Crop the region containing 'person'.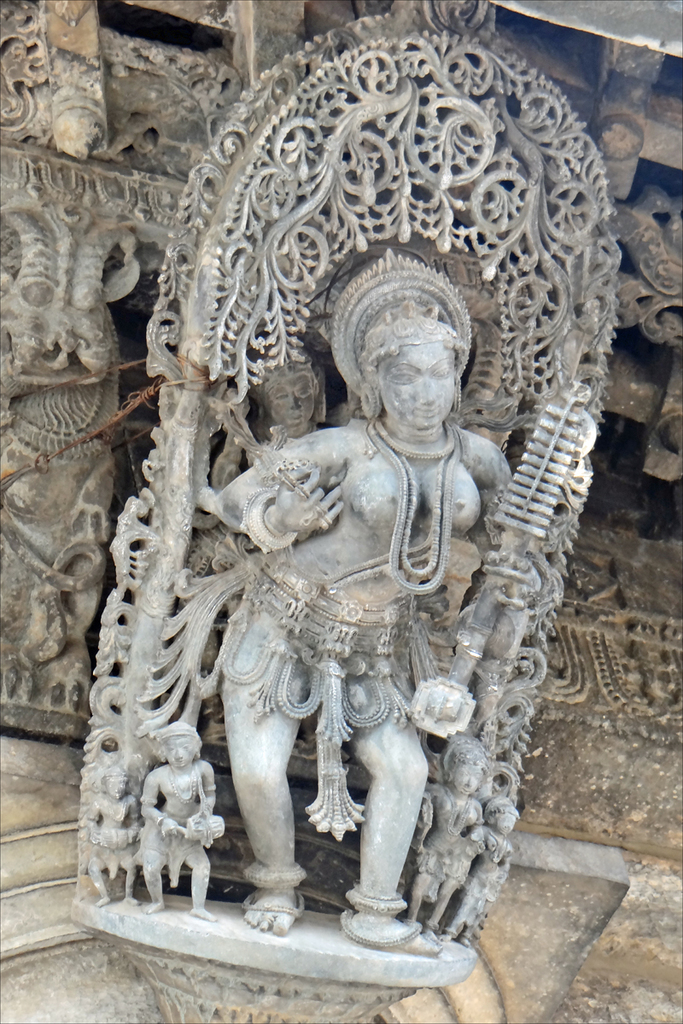
Crop region: Rect(419, 738, 484, 932).
